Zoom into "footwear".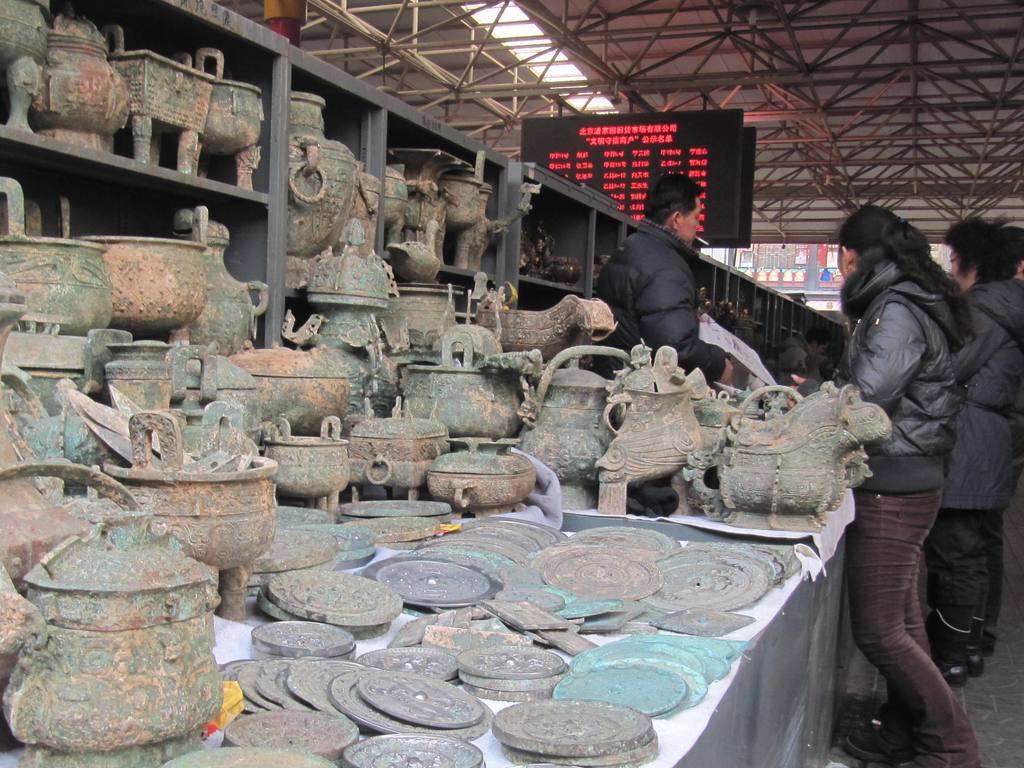
Zoom target: 838 725 904 765.
